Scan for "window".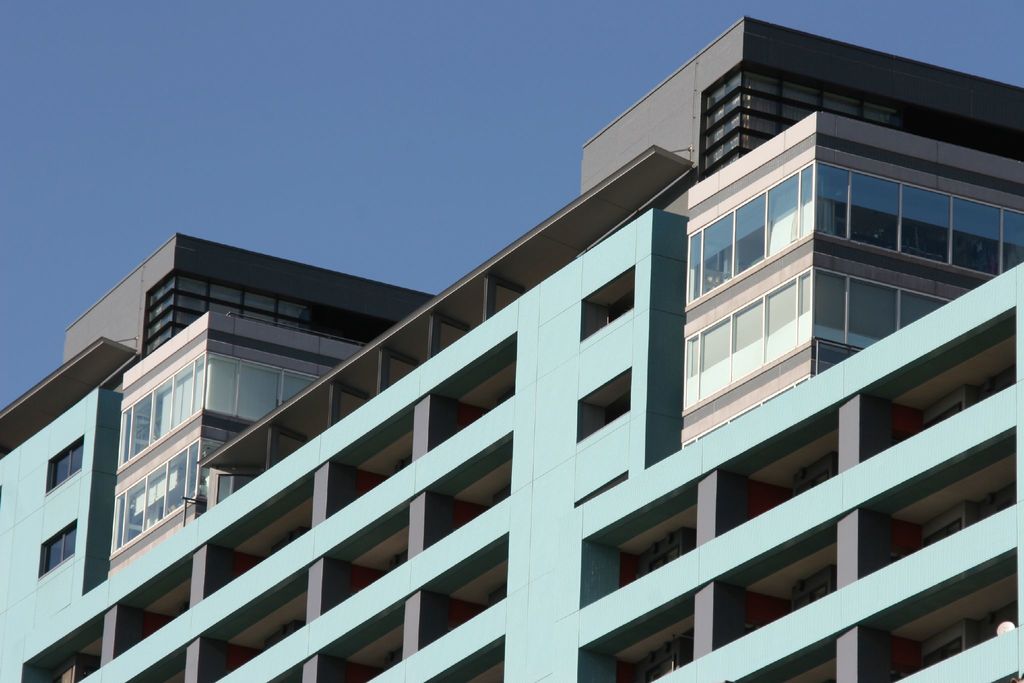
Scan result: [136,281,294,360].
